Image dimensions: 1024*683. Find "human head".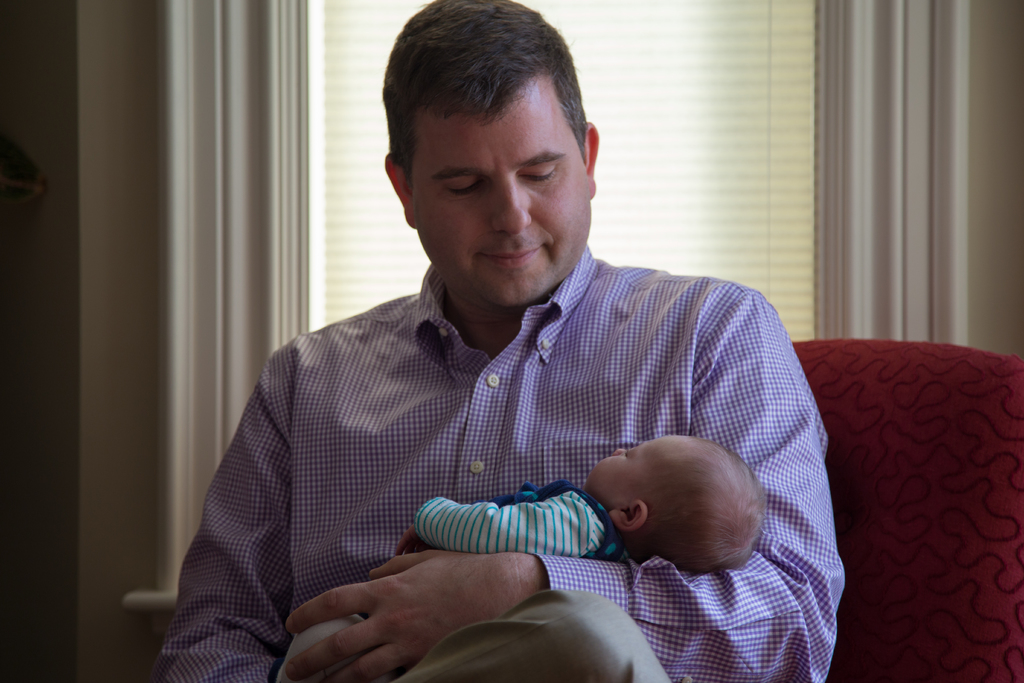
382,0,602,310.
